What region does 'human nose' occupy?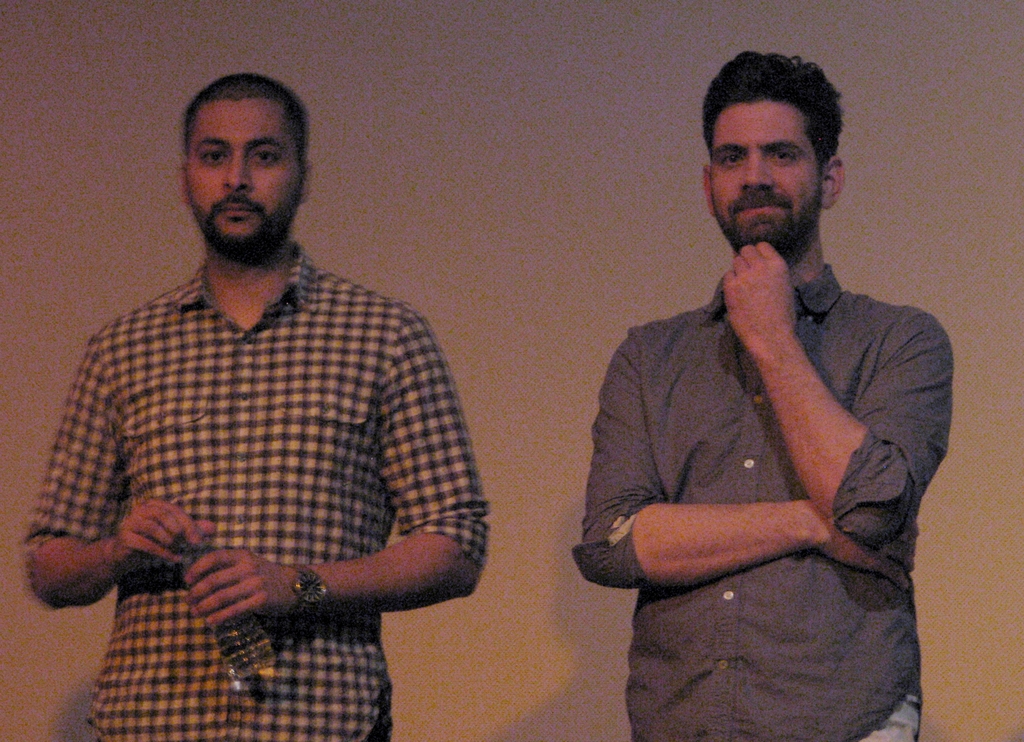
region(227, 149, 253, 195).
